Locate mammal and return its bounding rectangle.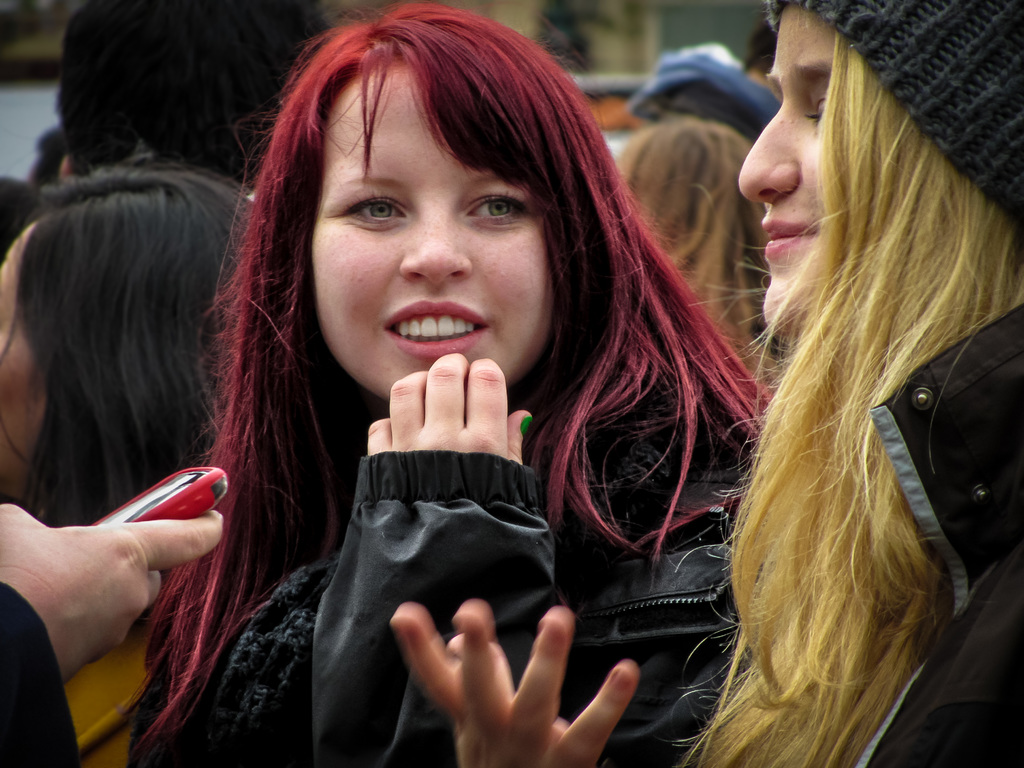
bbox=(118, 0, 785, 765).
